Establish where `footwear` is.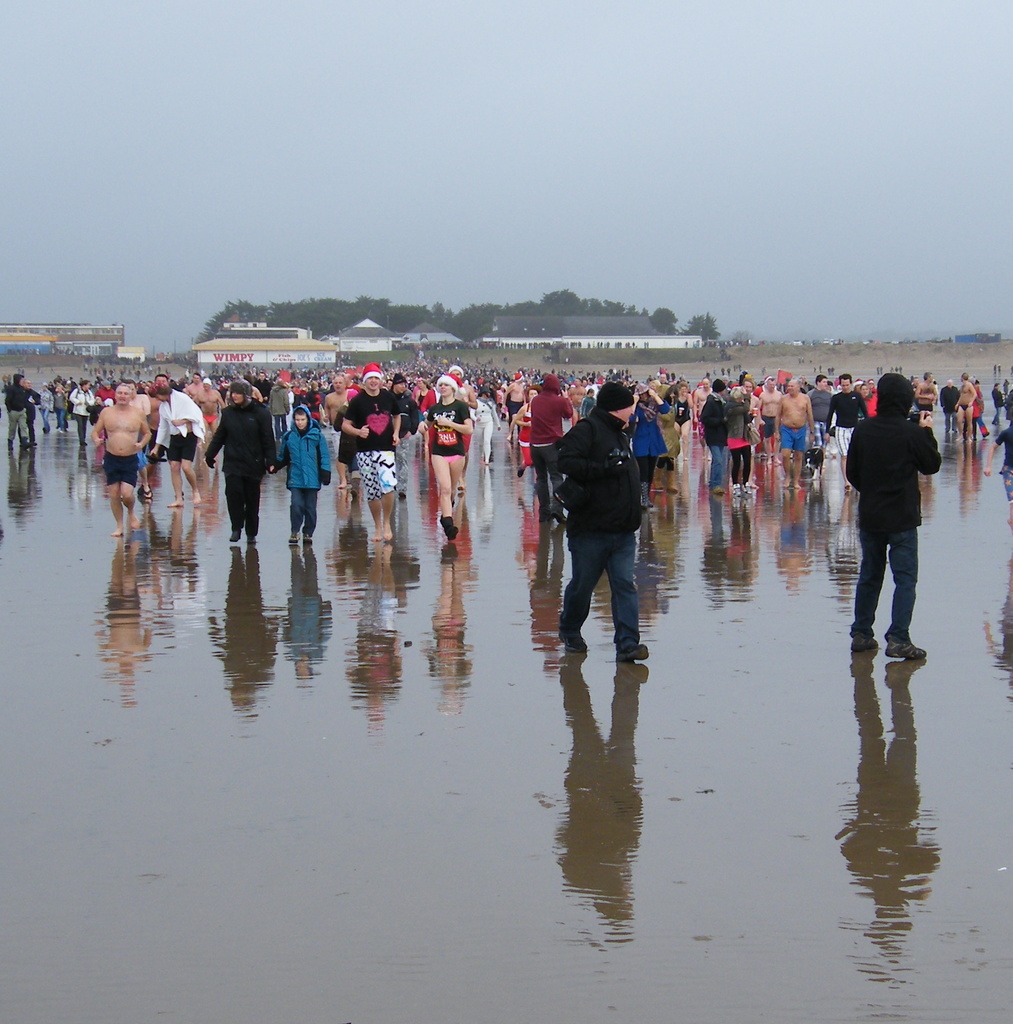
Established at box=[289, 529, 296, 550].
